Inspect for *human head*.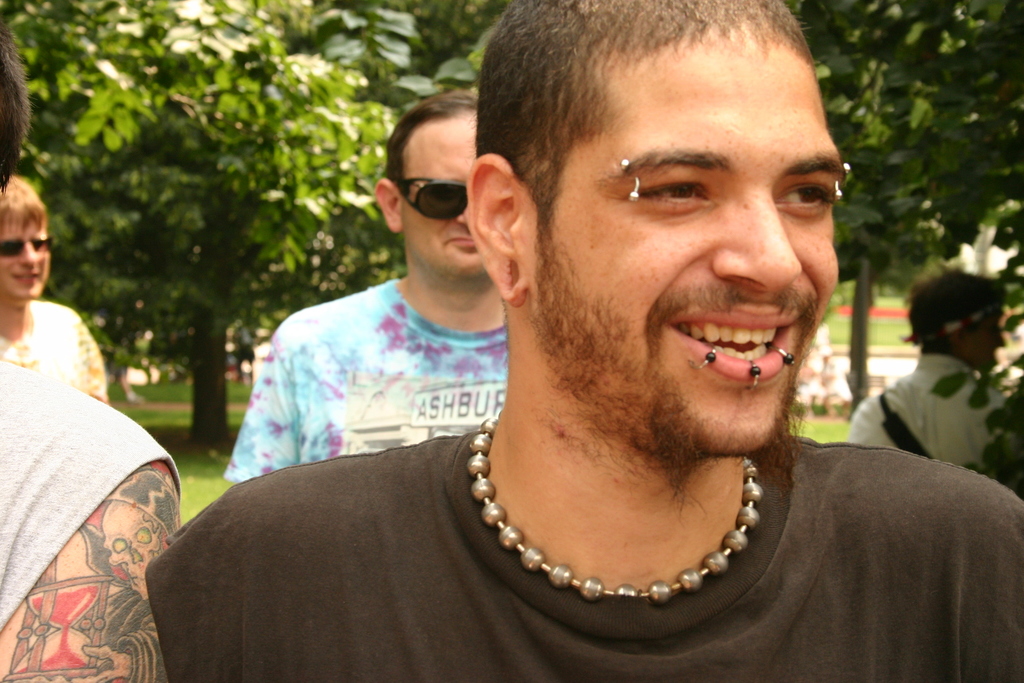
Inspection: detection(0, 18, 31, 173).
